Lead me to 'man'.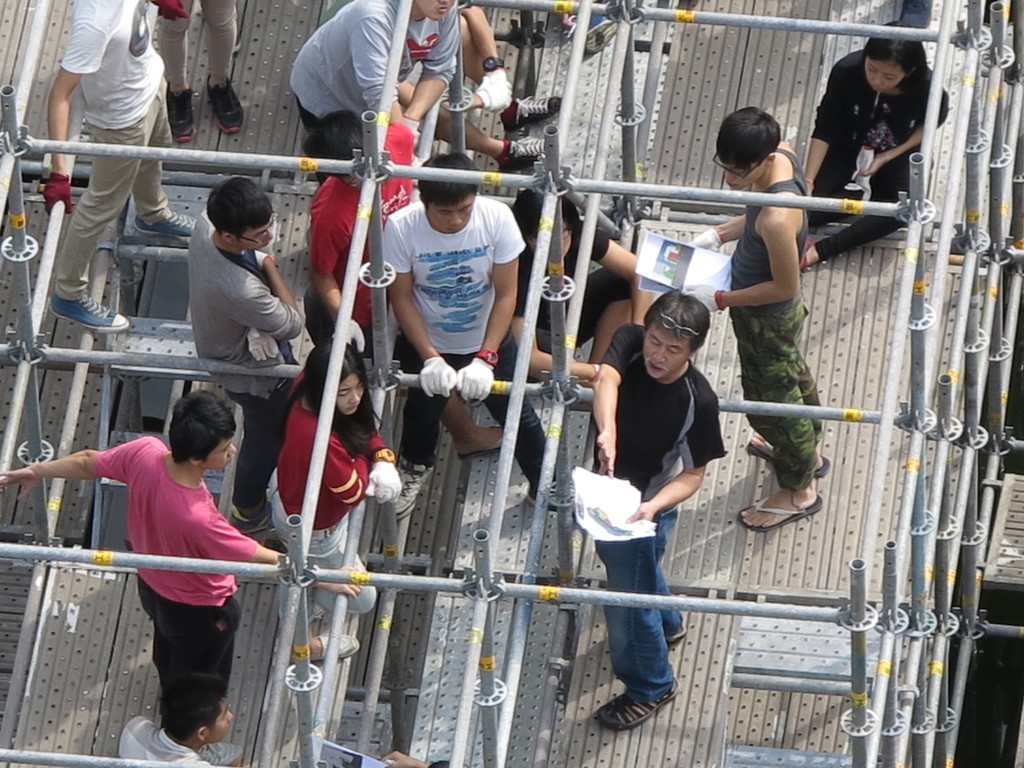
Lead to (686,106,830,539).
